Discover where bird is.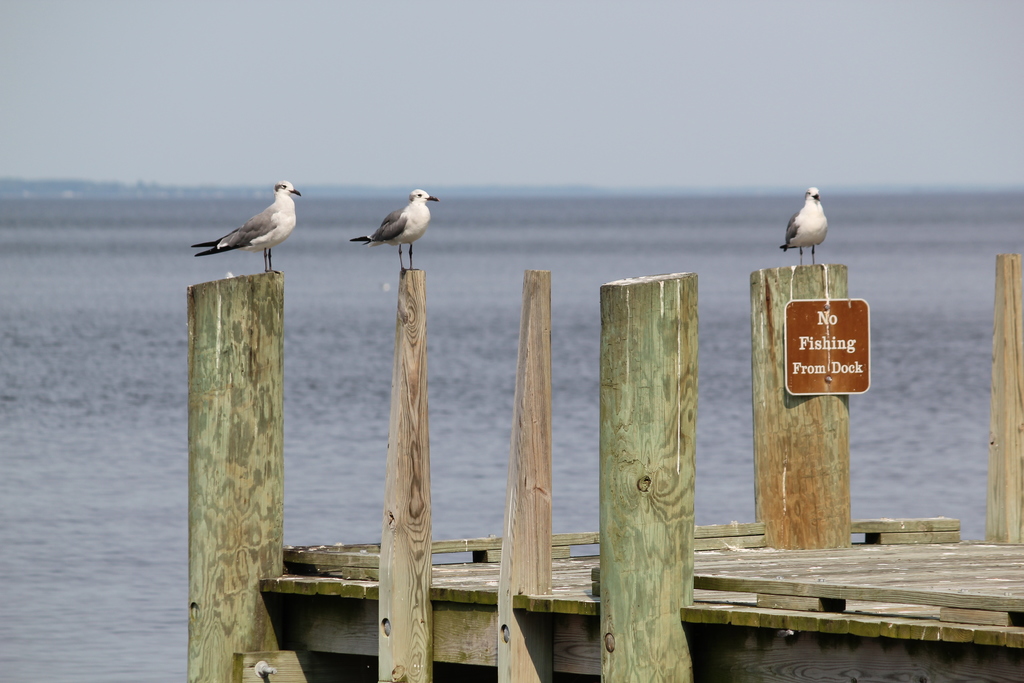
Discovered at 778, 182, 851, 273.
